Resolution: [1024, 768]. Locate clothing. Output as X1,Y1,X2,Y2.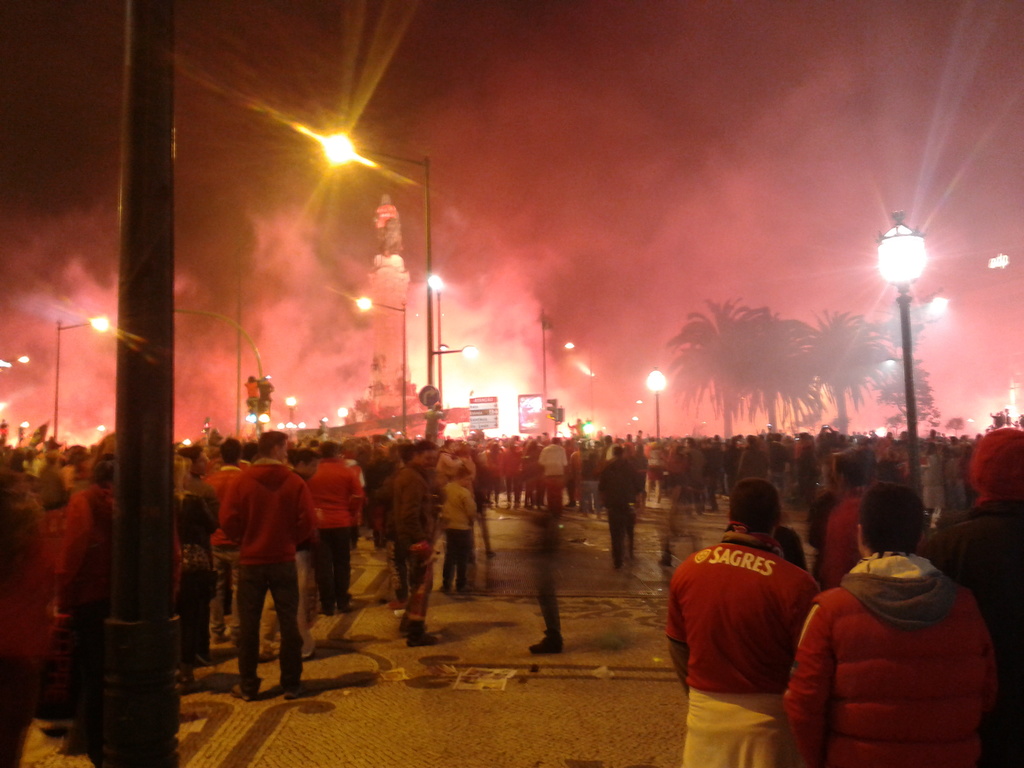
539,442,565,477.
